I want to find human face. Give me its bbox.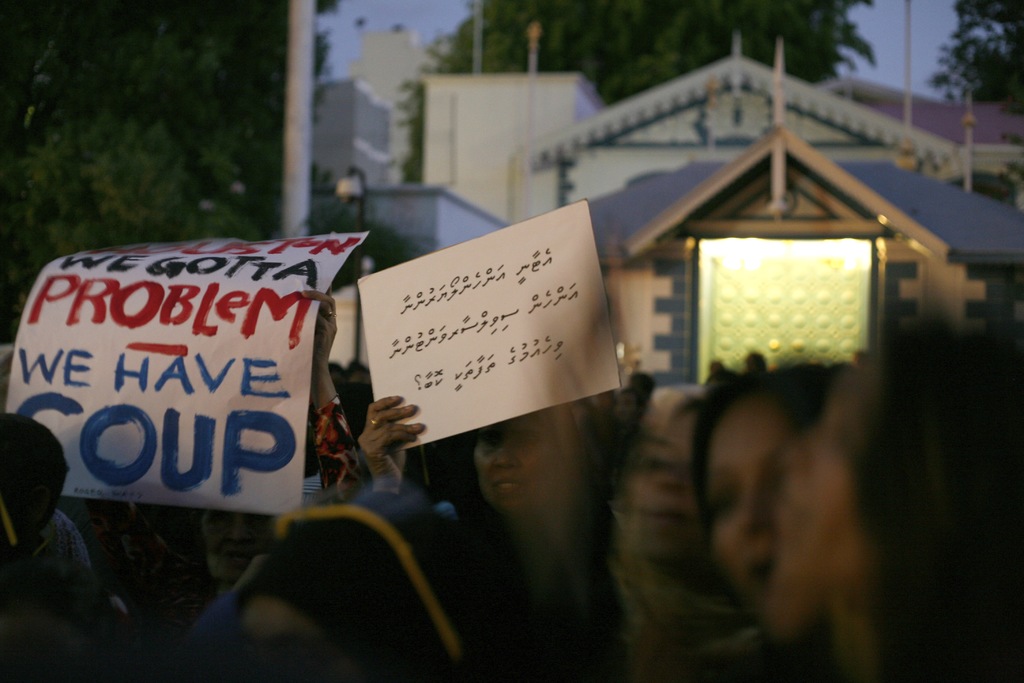
[704, 404, 794, 607].
